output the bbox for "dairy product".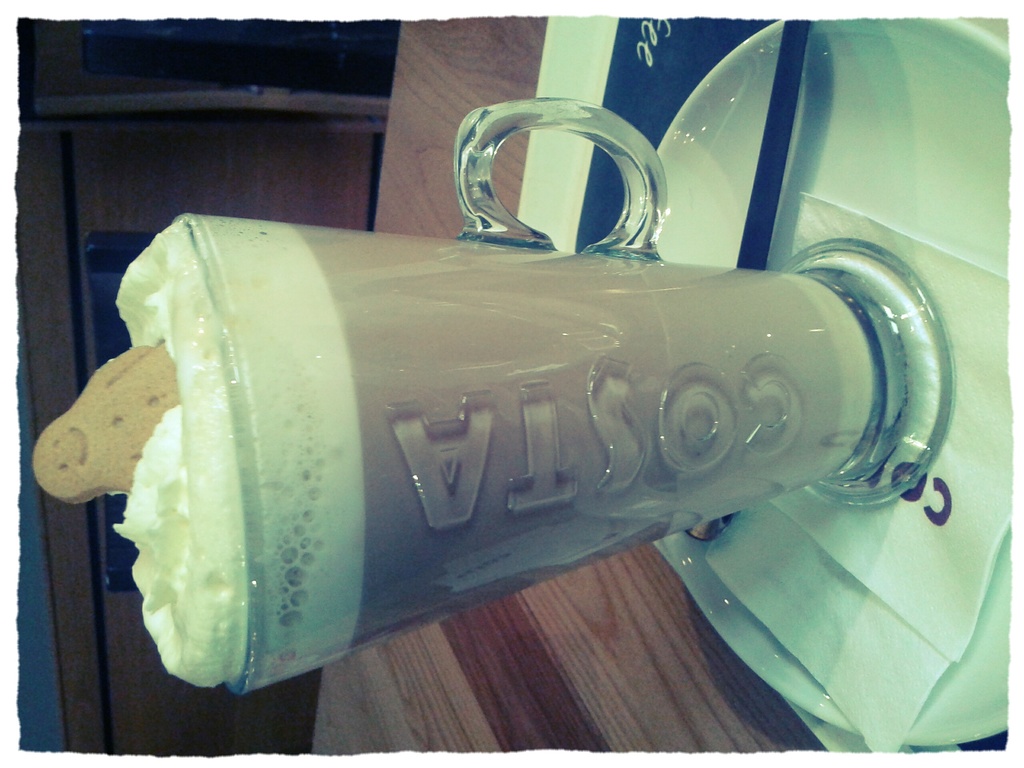
rect(41, 209, 374, 694).
